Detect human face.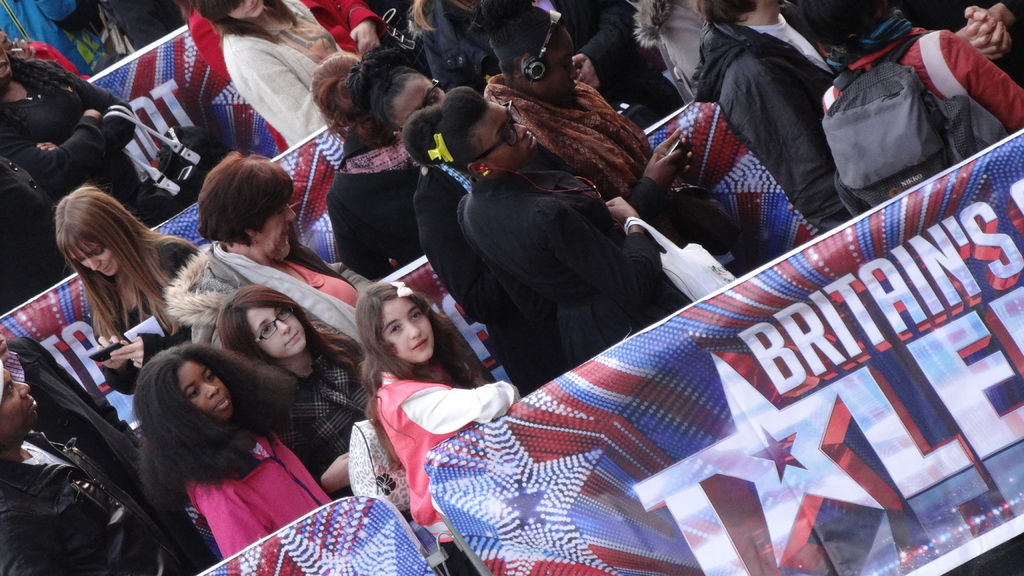
Detected at 65 239 117 276.
